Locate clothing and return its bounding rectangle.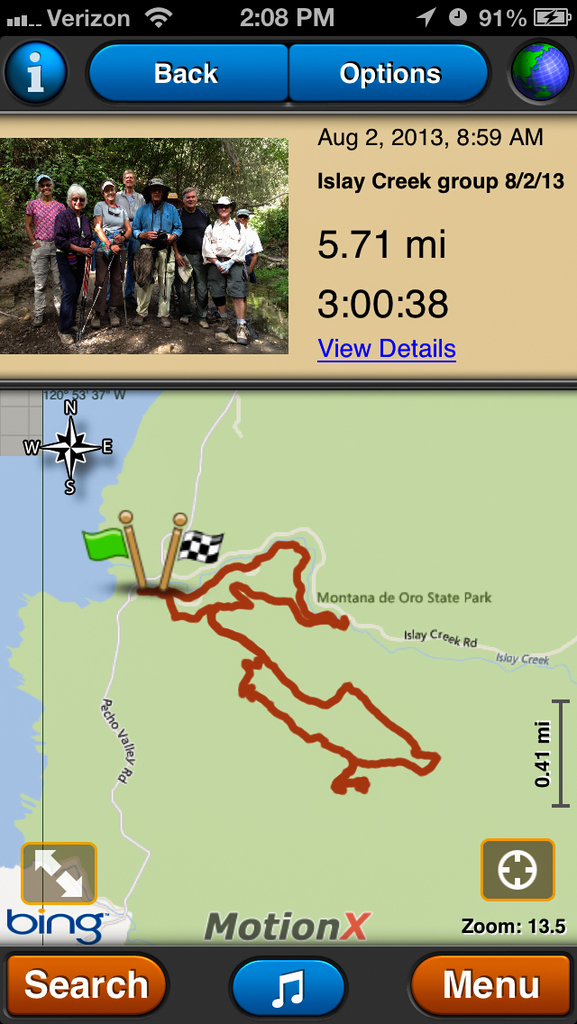
box=[107, 189, 146, 224].
